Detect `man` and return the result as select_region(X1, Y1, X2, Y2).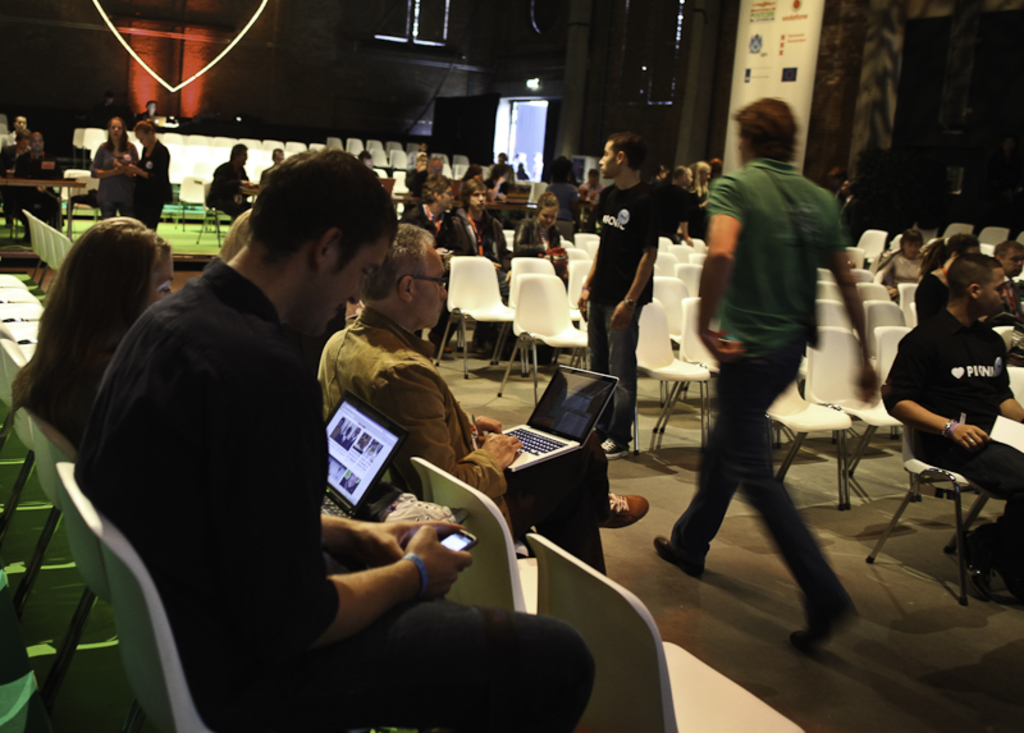
select_region(3, 114, 32, 143).
